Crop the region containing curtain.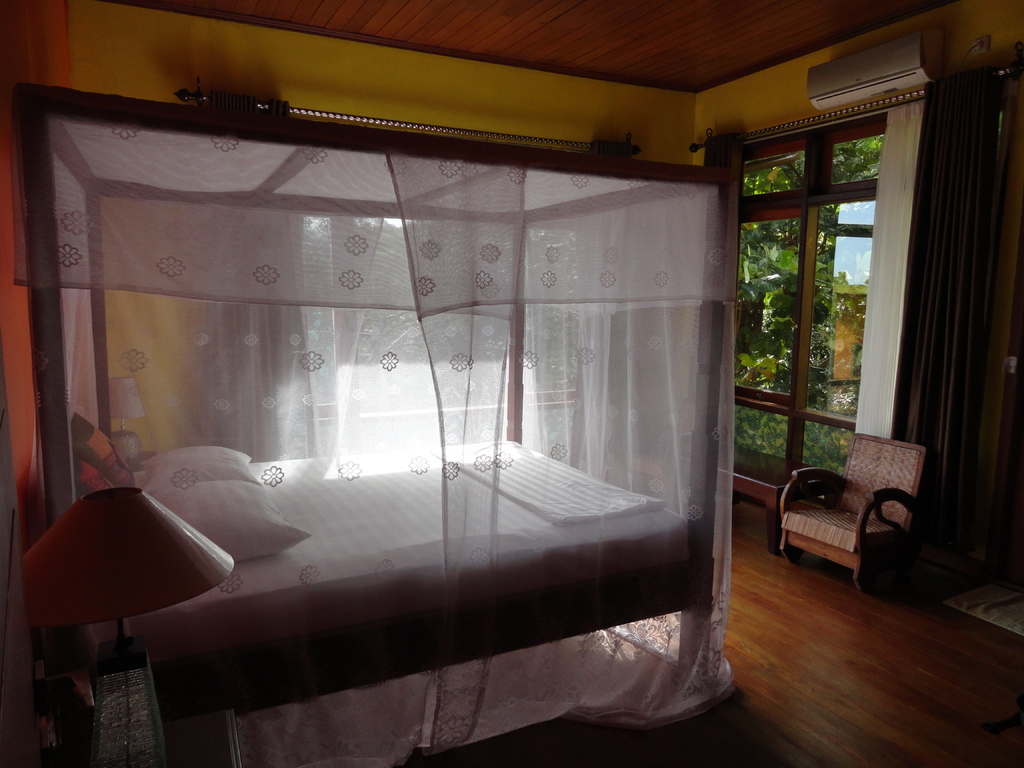
Crop region: left=868, top=49, right=1009, bottom=585.
